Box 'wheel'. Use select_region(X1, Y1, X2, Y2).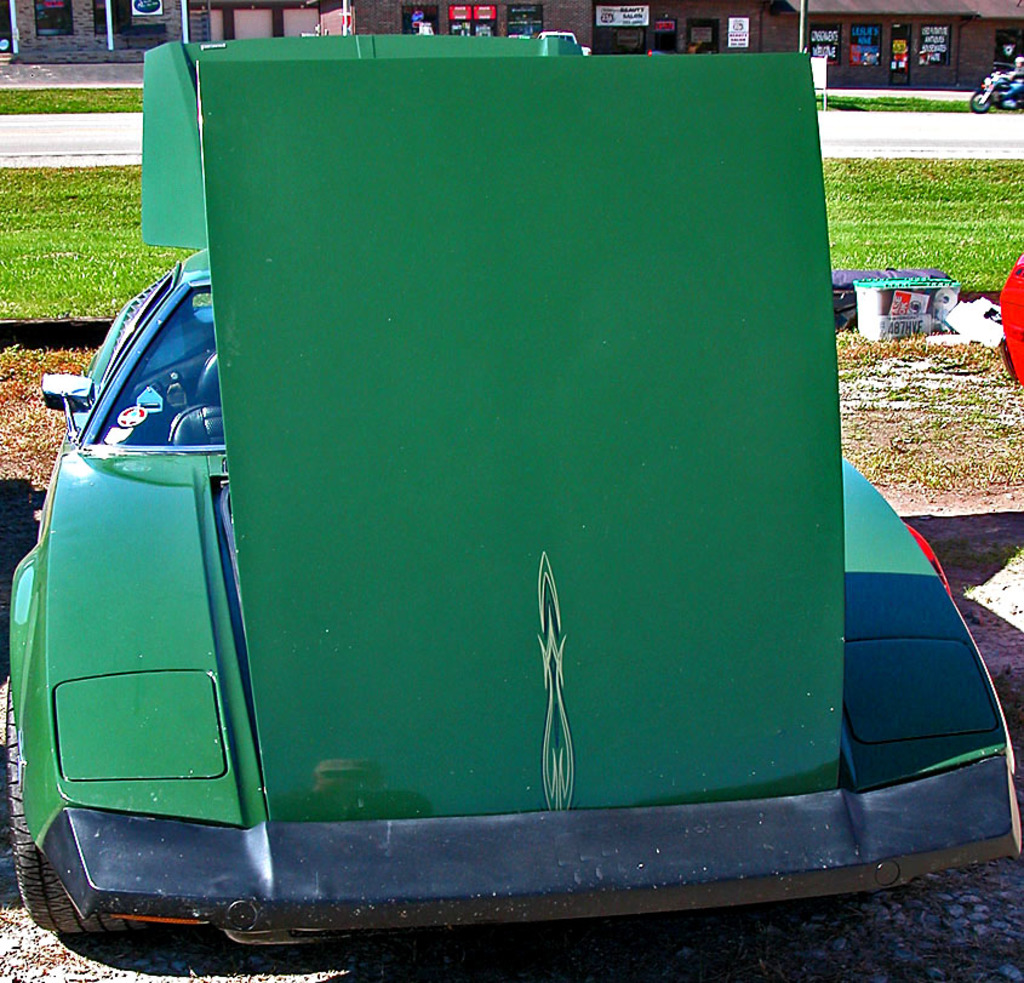
select_region(969, 92, 991, 116).
